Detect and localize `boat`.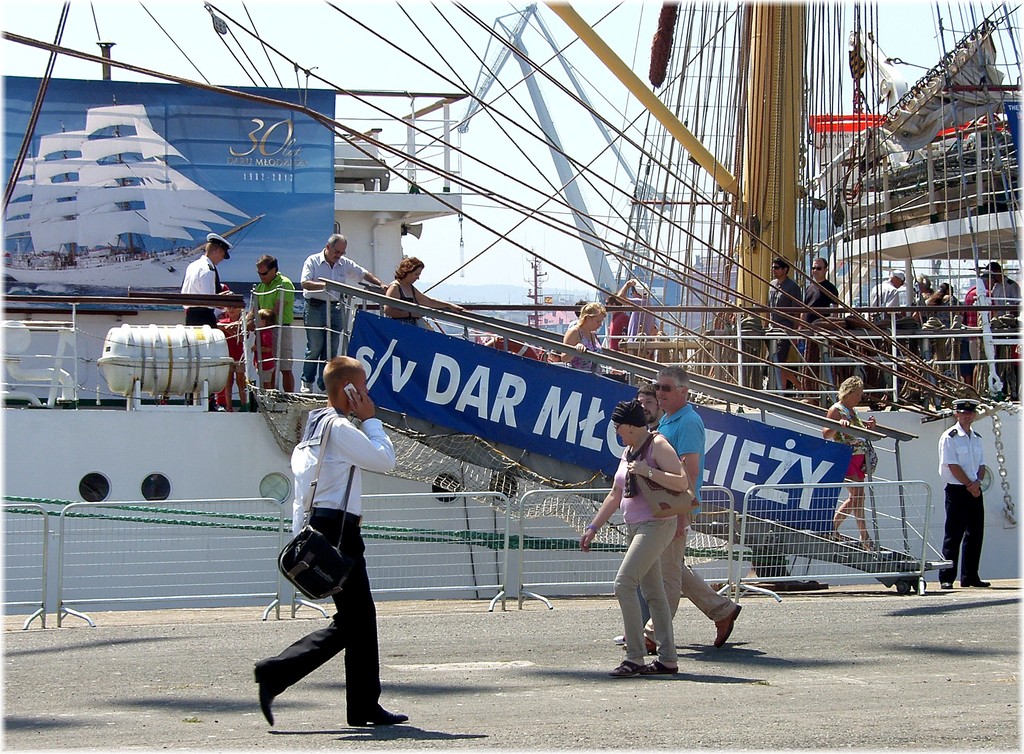
Localized at (0, 0, 1023, 604).
